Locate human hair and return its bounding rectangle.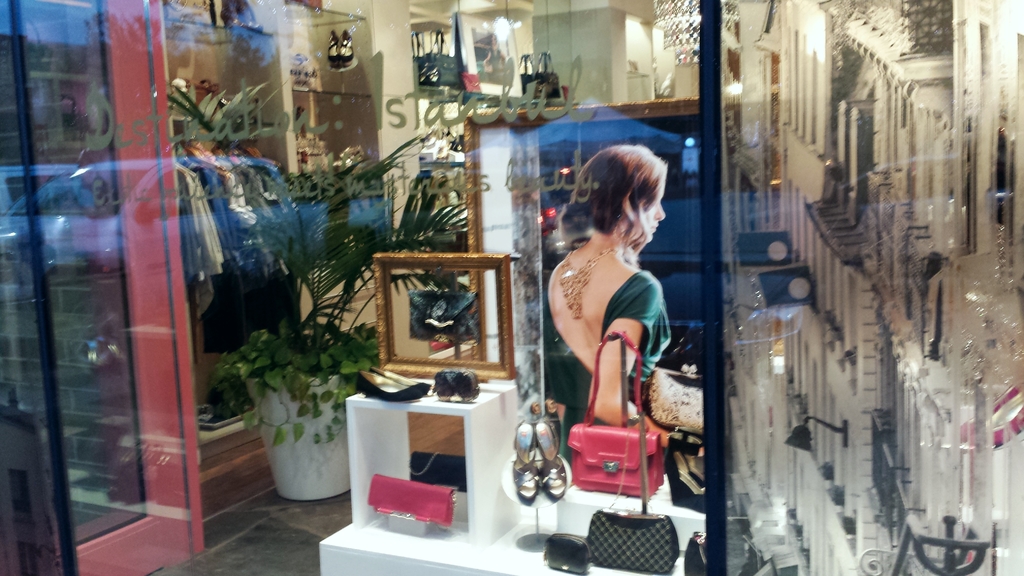
l=564, t=137, r=669, b=262.
